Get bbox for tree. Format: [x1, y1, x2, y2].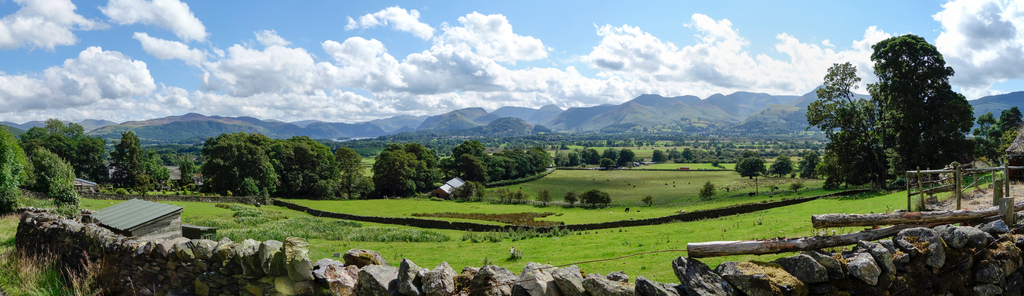
[480, 145, 552, 190].
